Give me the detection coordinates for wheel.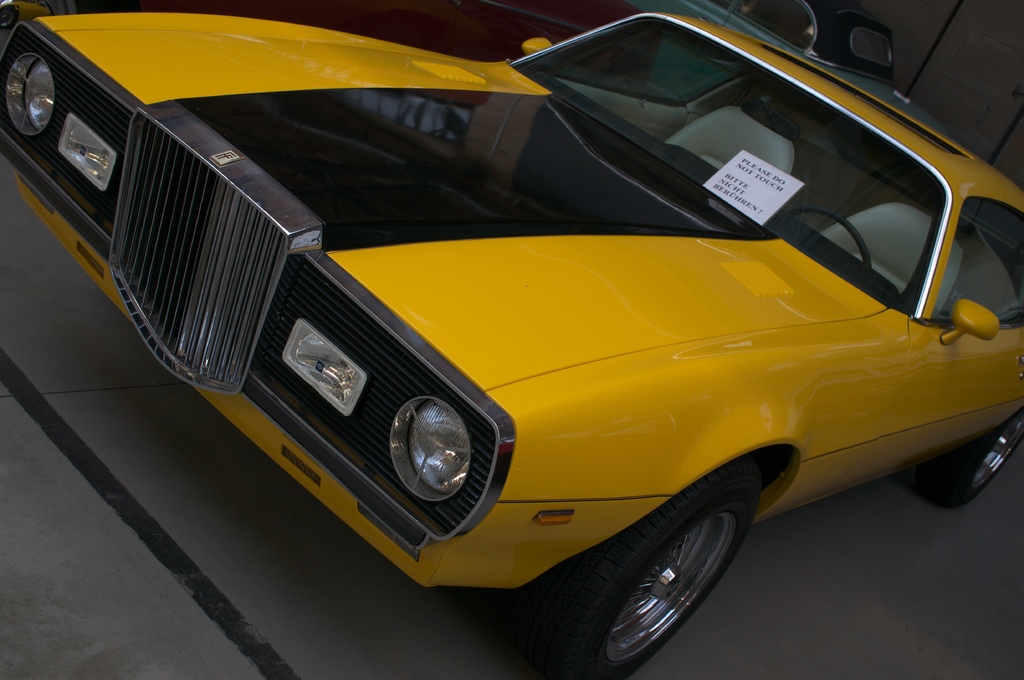
left=786, top=205, right=876, bottom=277.
